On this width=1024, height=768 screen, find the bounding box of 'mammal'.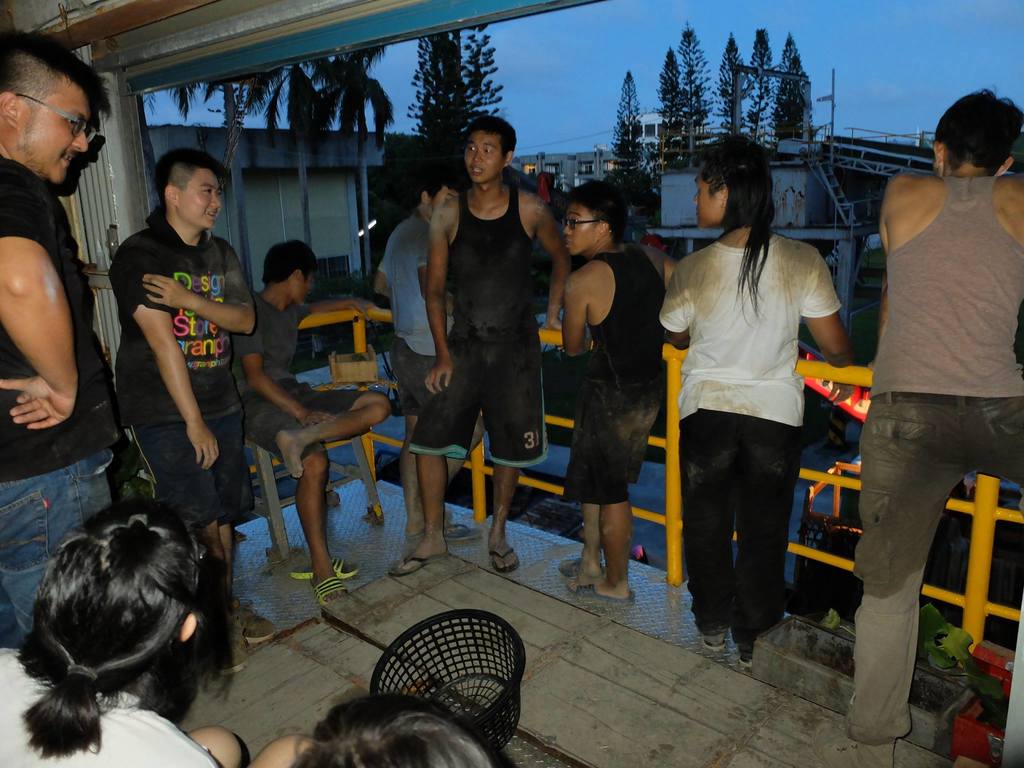
Bounding box: region(368, 168, 454, 538).
